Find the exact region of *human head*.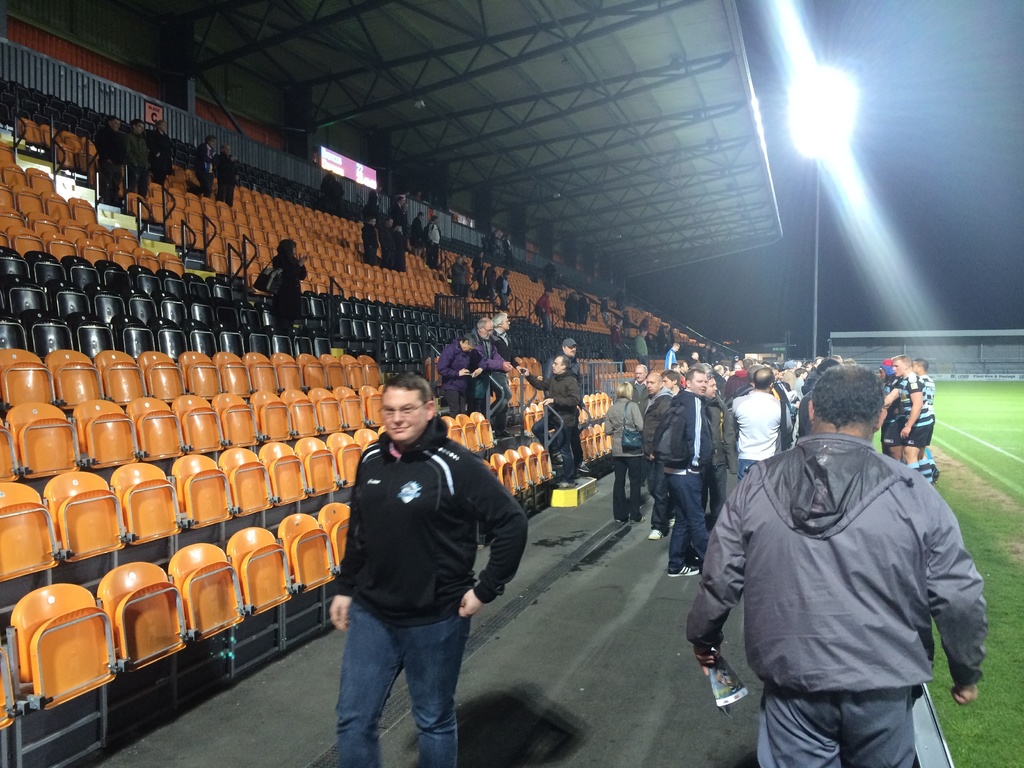
Exact region: [815, 374, 906, 451].
